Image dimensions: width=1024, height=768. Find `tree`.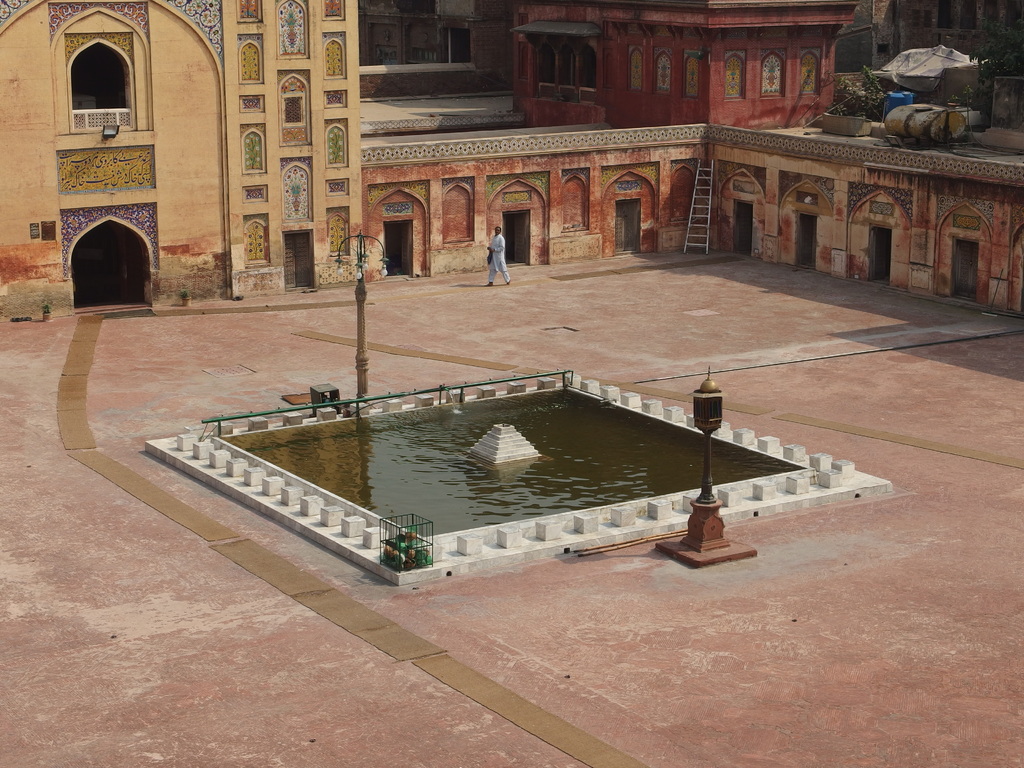
bbox(830, 62, 891, 128).
